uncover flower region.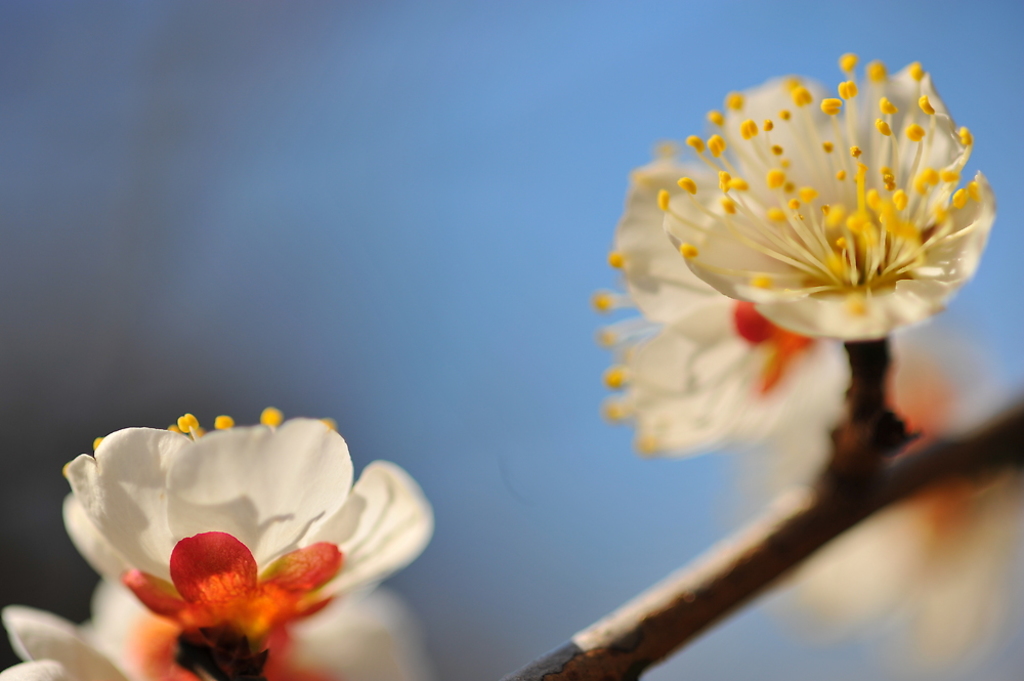
Uncovered: l=11, t=403, r=451, b=680.
